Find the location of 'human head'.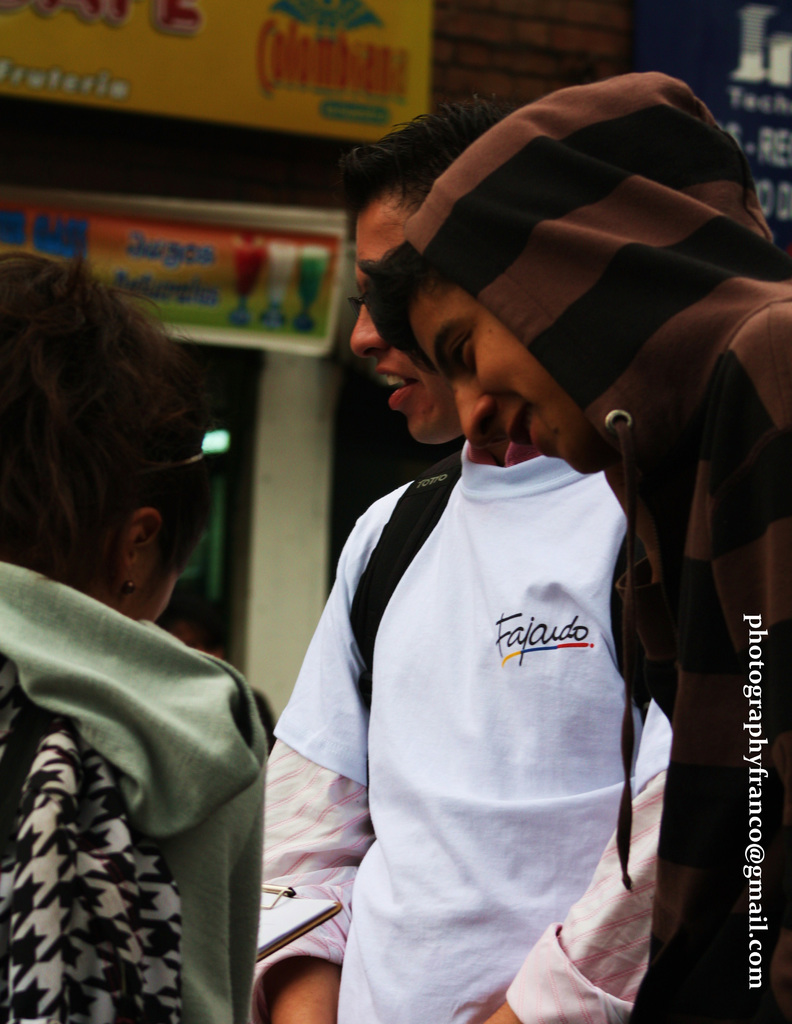
Location: x1=344 y1=99 x2=526 y2=449.
